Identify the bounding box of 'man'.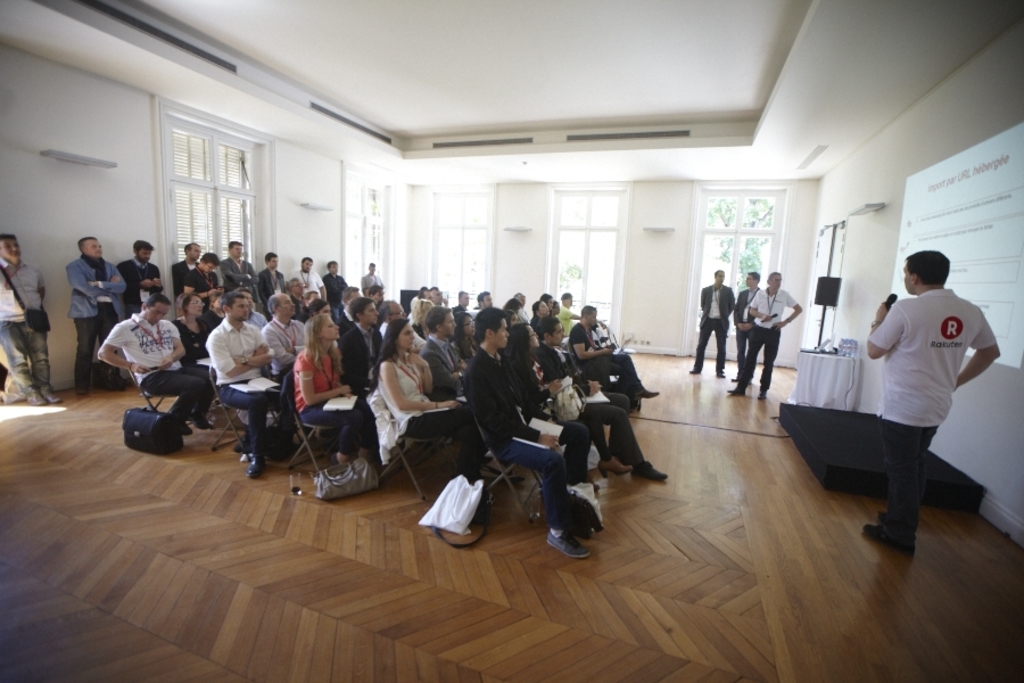
[left=691, top=266, right=742, bottom=375].
